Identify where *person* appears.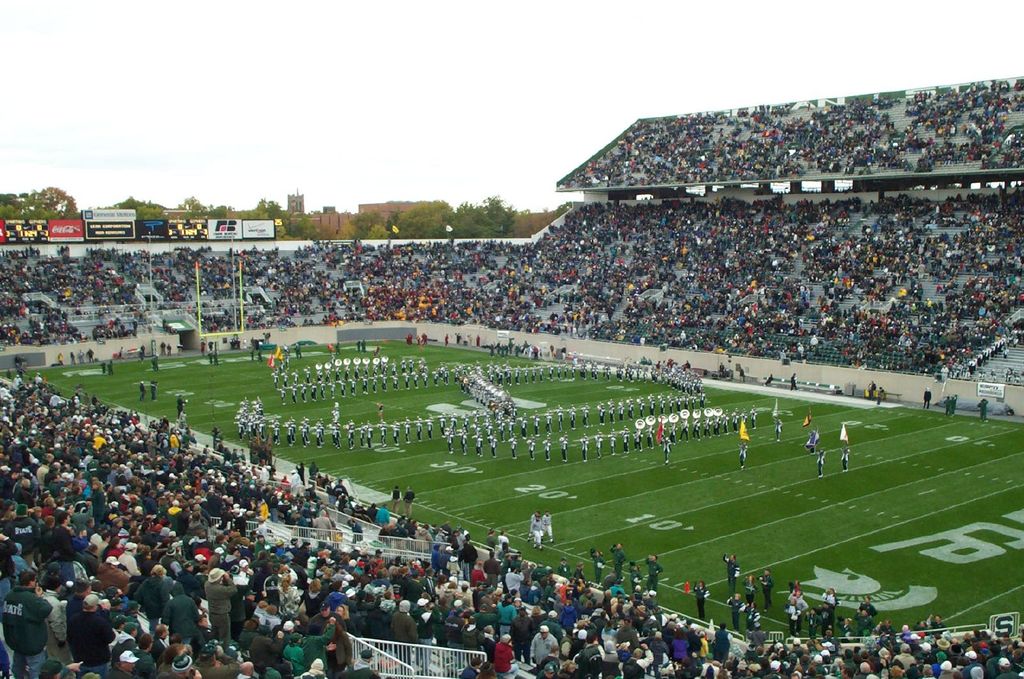
Appears at 375:403:383:419.
